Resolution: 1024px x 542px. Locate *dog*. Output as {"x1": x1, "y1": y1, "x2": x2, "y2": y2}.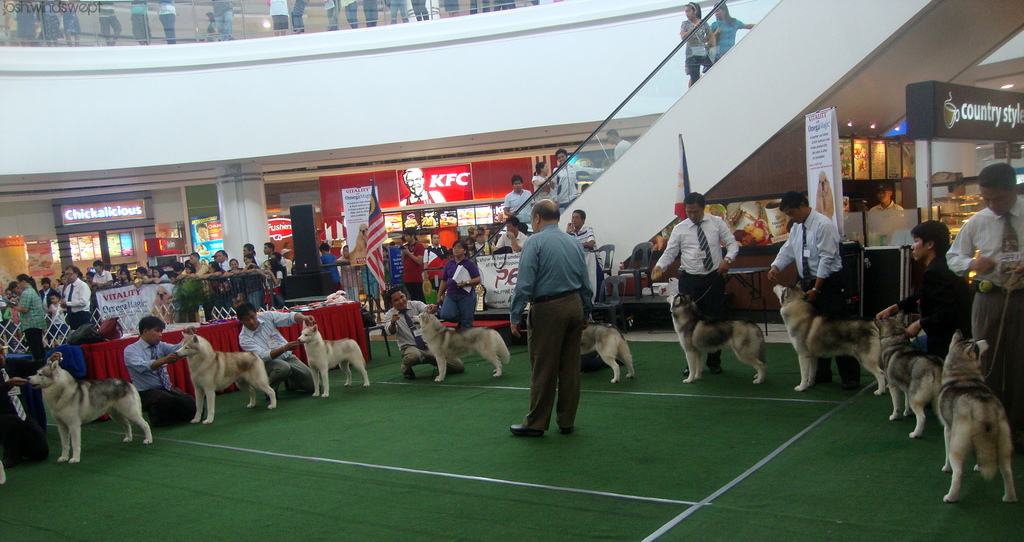
{"x1": 769, "y1": 284, "x2": 888, "y2": 397}.
